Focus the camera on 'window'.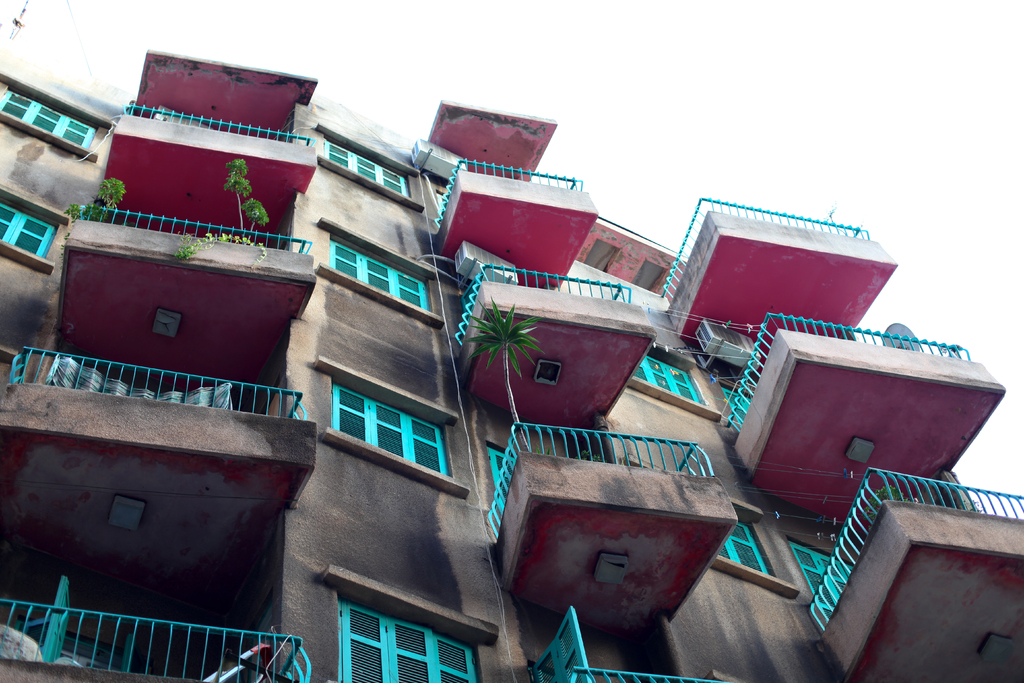
Focus region: [0, 68, 111, 160].
